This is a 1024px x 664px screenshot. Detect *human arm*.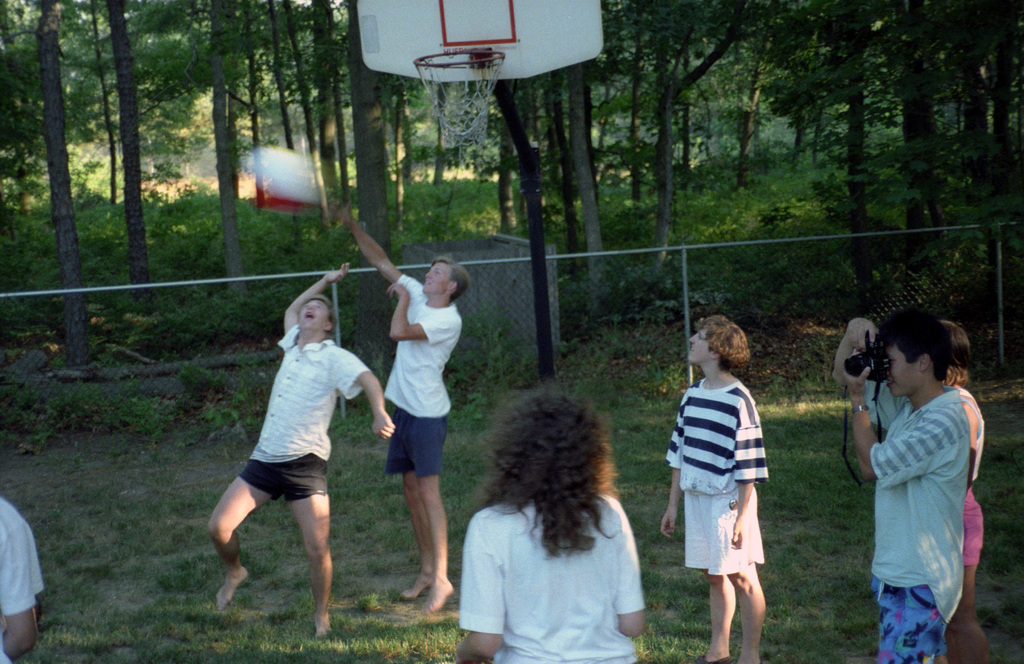
(x1=332, y1=216, x2=408, y2=305).
